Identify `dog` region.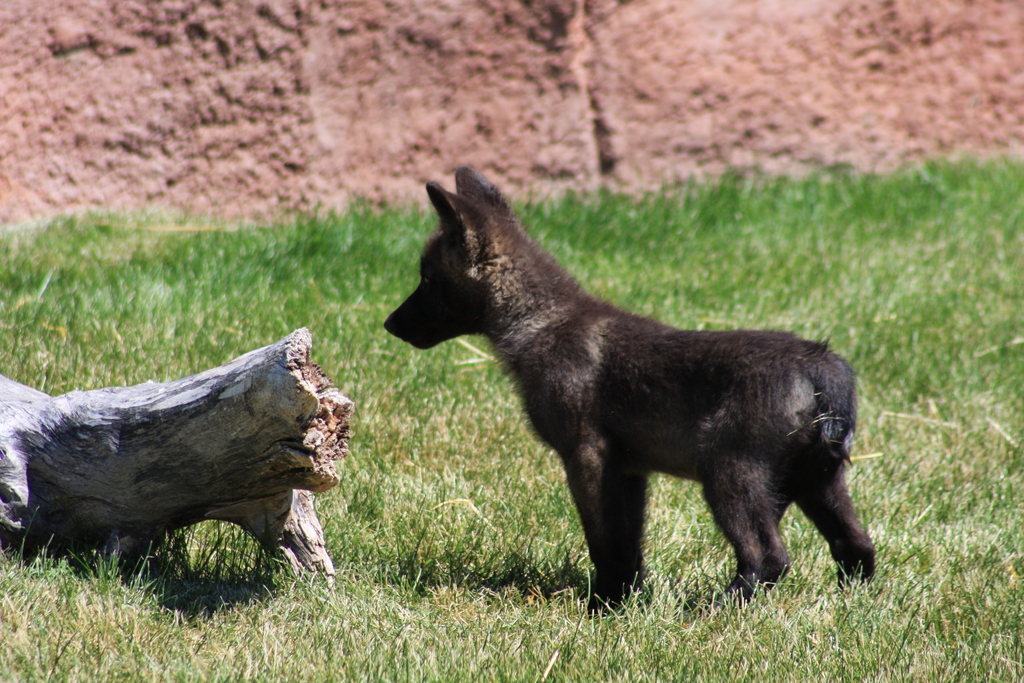
Region: [x1=381, y1=164, x2=877, y2=617].
